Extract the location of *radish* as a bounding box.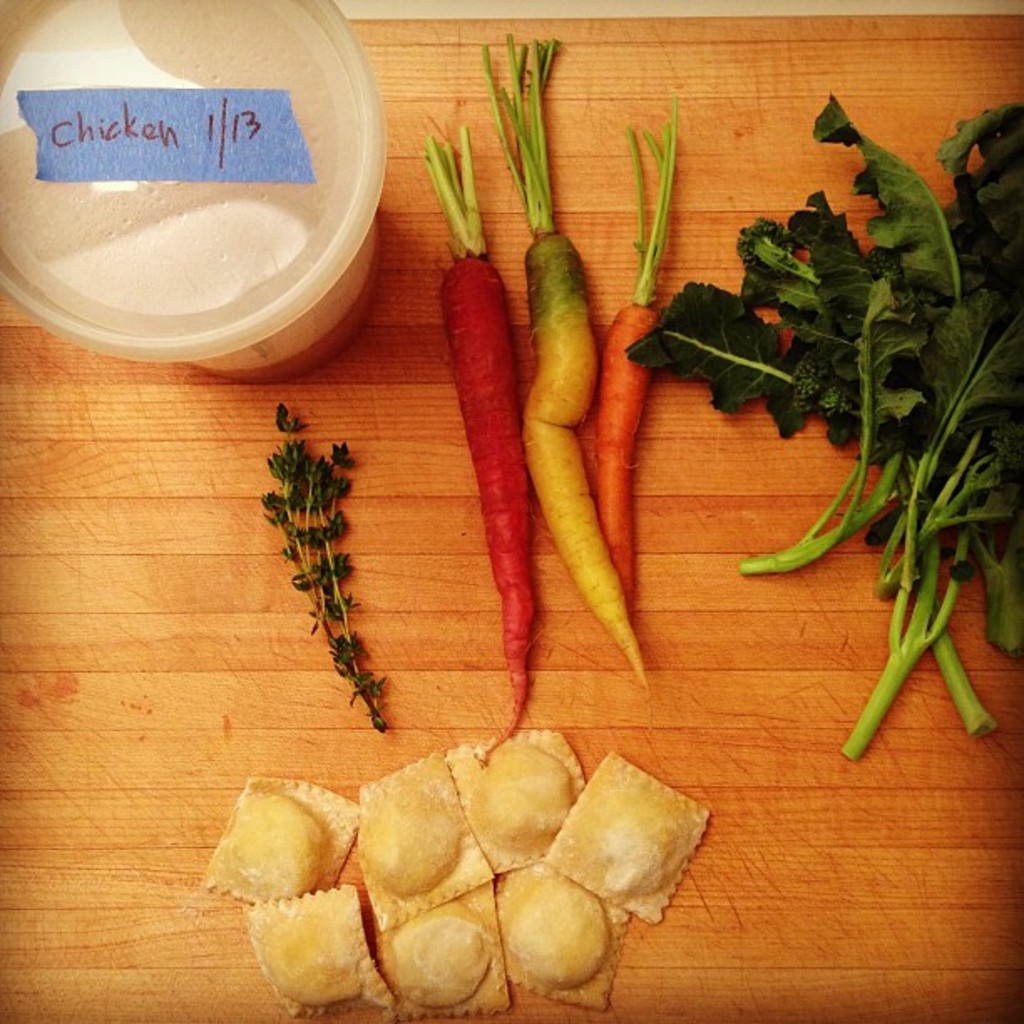
crop(420, 127, 547, 763).
